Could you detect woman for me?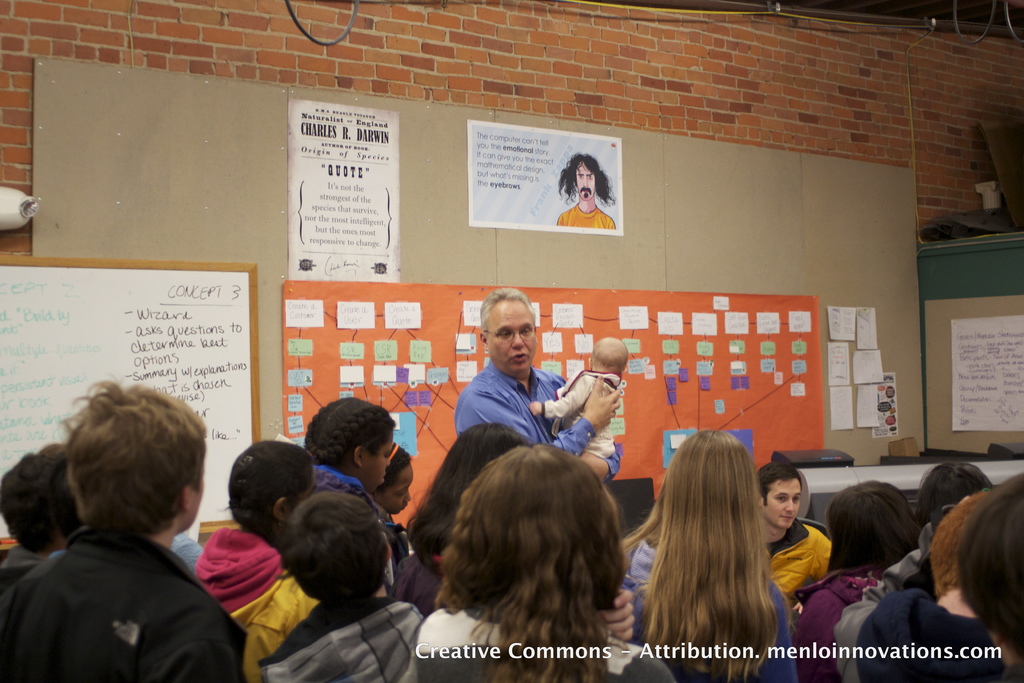
Detection result: (621, 435, 851, 666).
